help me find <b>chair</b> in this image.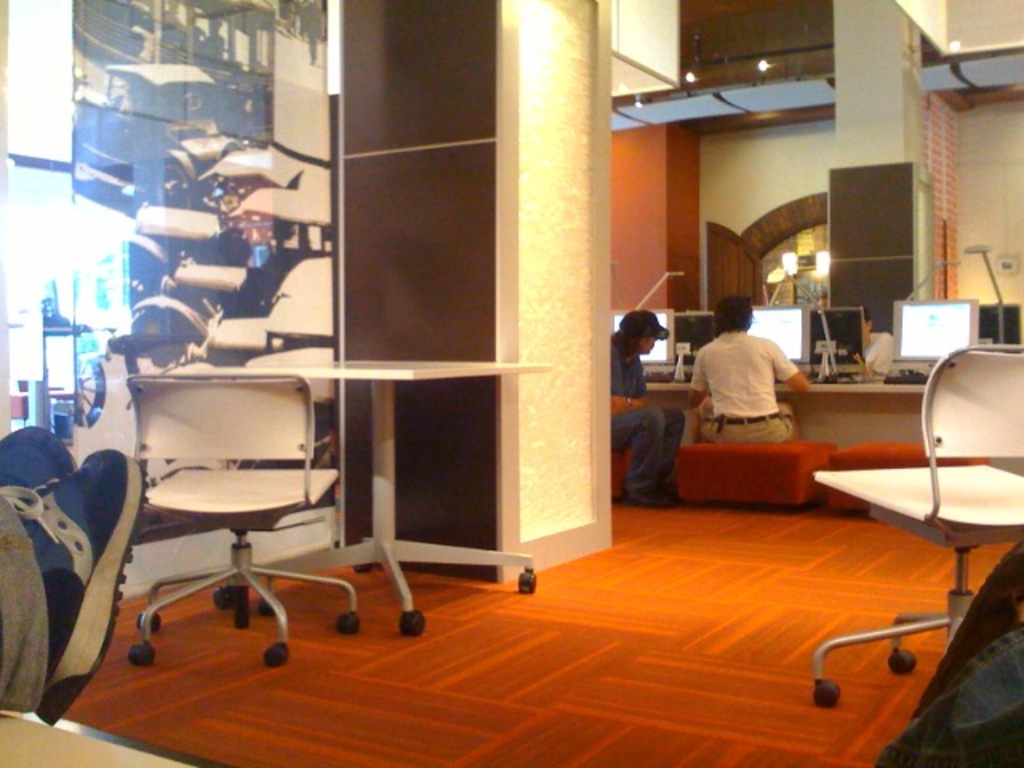
Found it: pyautogui.locateOnScreen(82, 346, 363, 677).
